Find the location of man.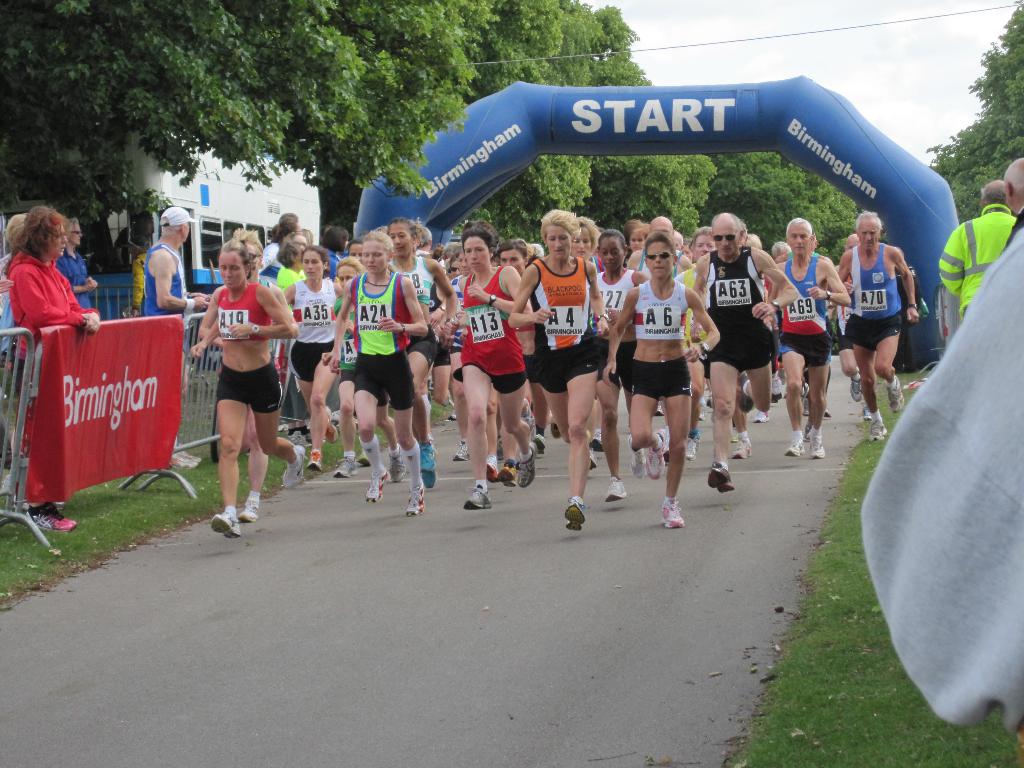
Location: pyautogui.locateOnScreen(939, 180, 1014, 321).
